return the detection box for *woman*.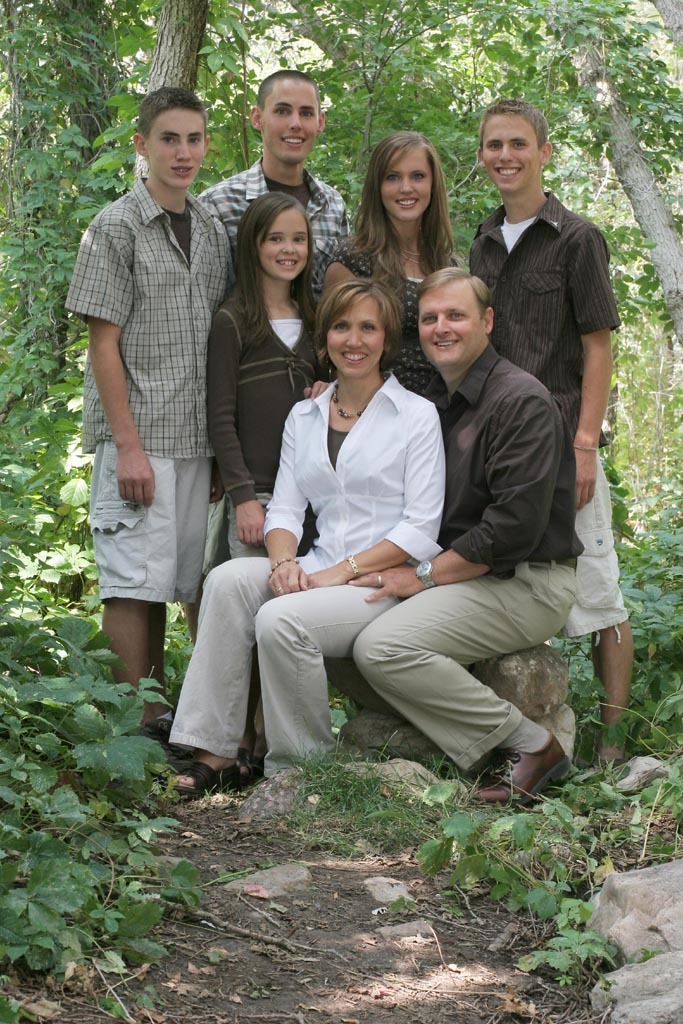
bbox(165, 274, 451, 813).
